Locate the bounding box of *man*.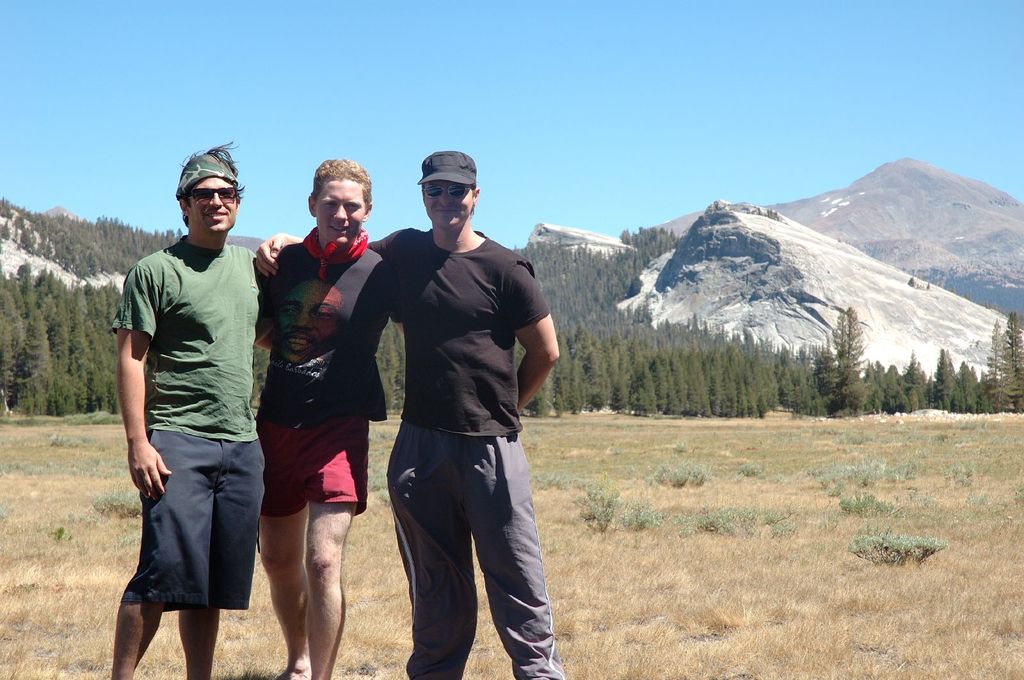
Bounding box: bbox=[258, 151, 556, 679].
